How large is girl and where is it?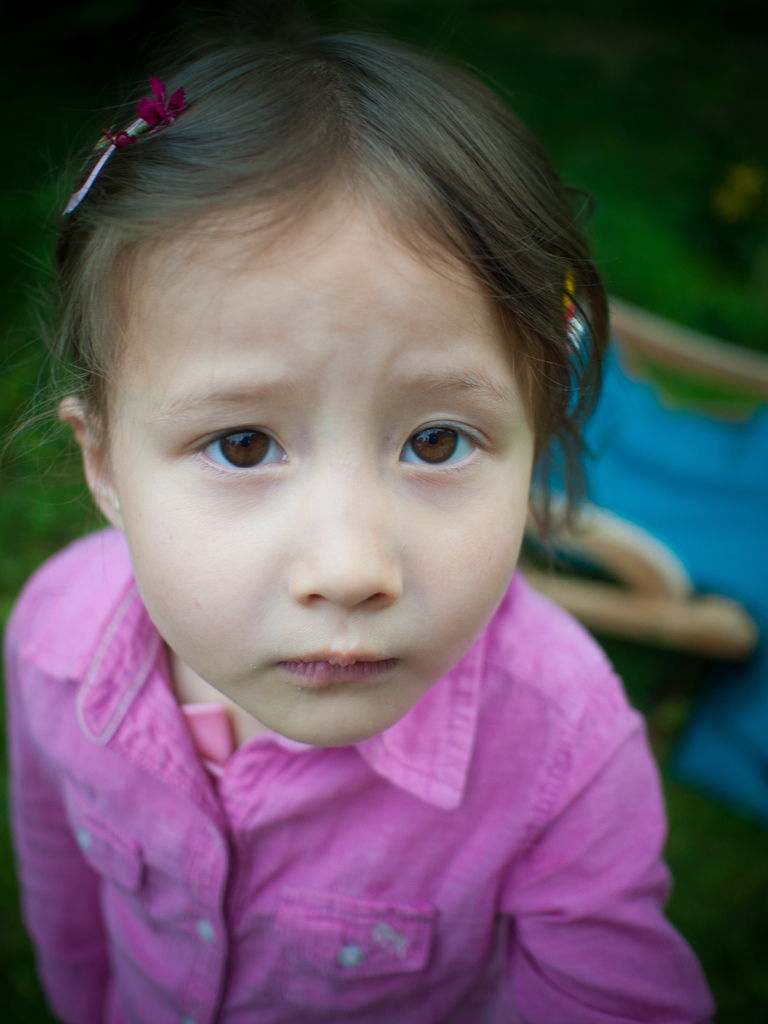
Bounding box: 0:29:708:1023.
